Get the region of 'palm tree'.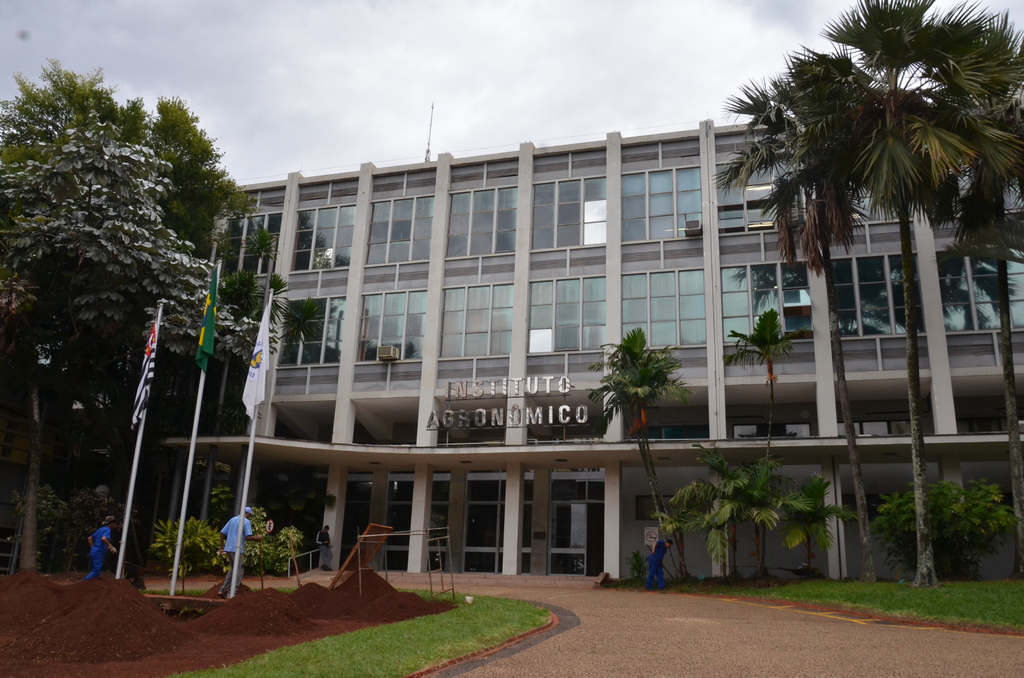
<box>737,460,798,574</box>.
